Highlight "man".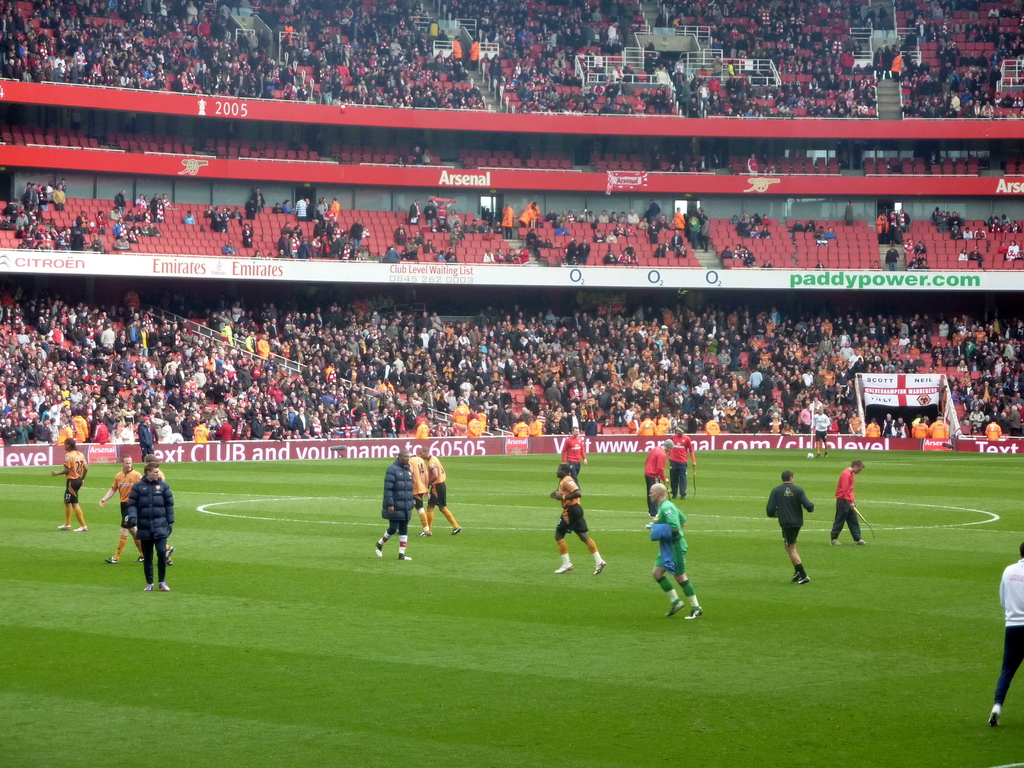
Highlighted region: bbox=[423, 200, 437, 227].
